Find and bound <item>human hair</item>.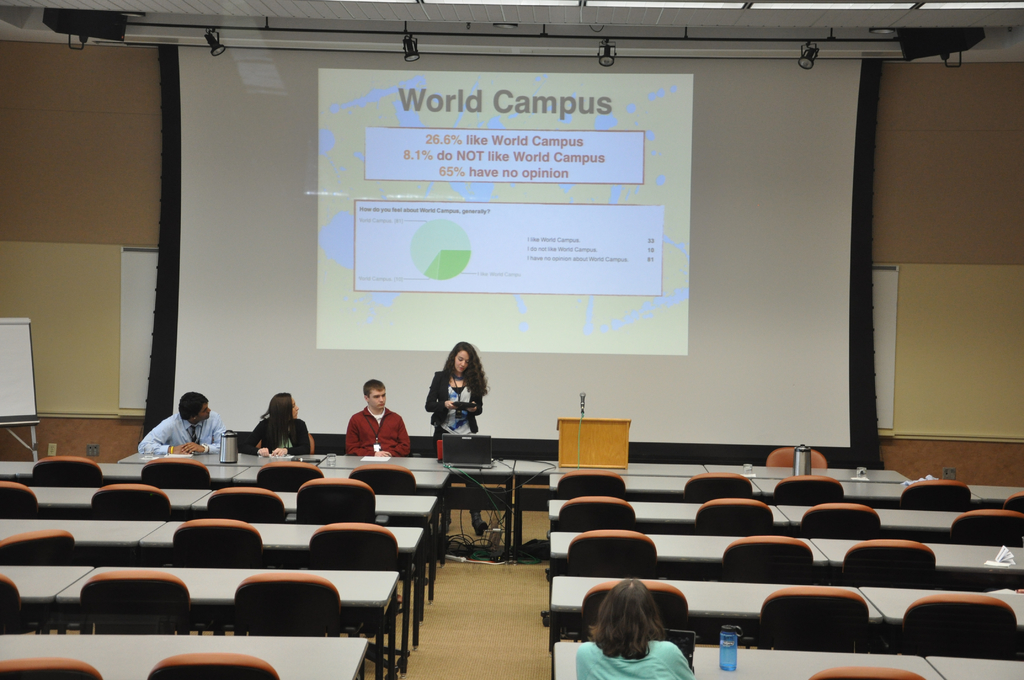
Bound: detection(177, 390, 209, 420).
